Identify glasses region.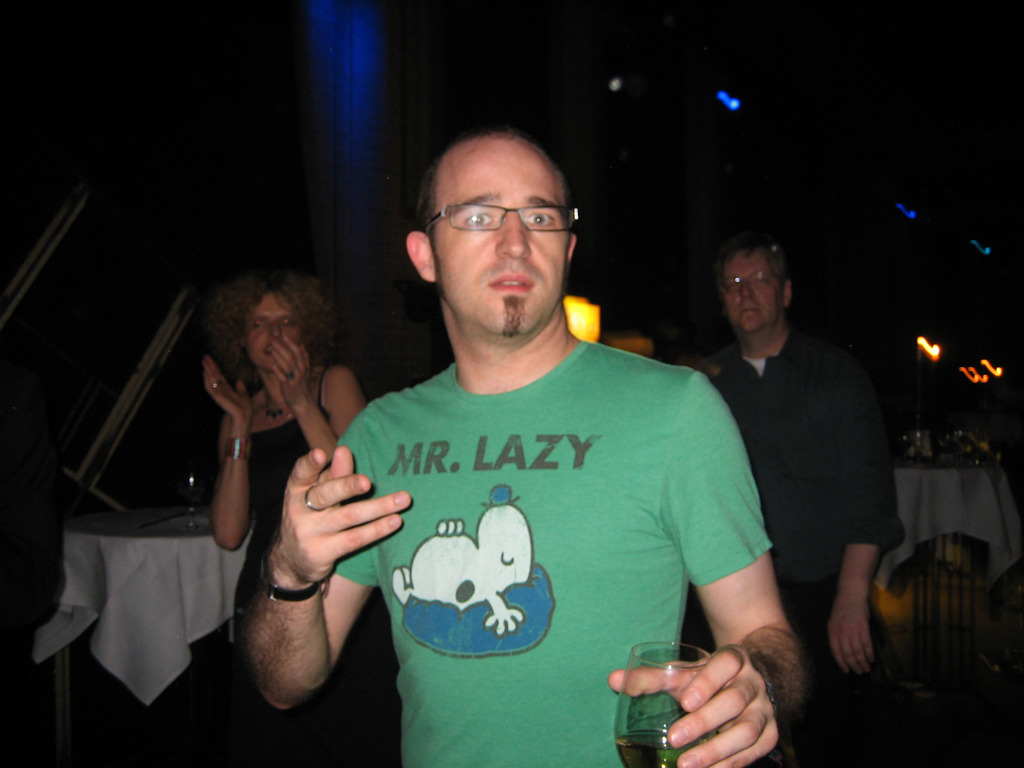
Region: (left=724, top=269, right=773, bottom=294).
